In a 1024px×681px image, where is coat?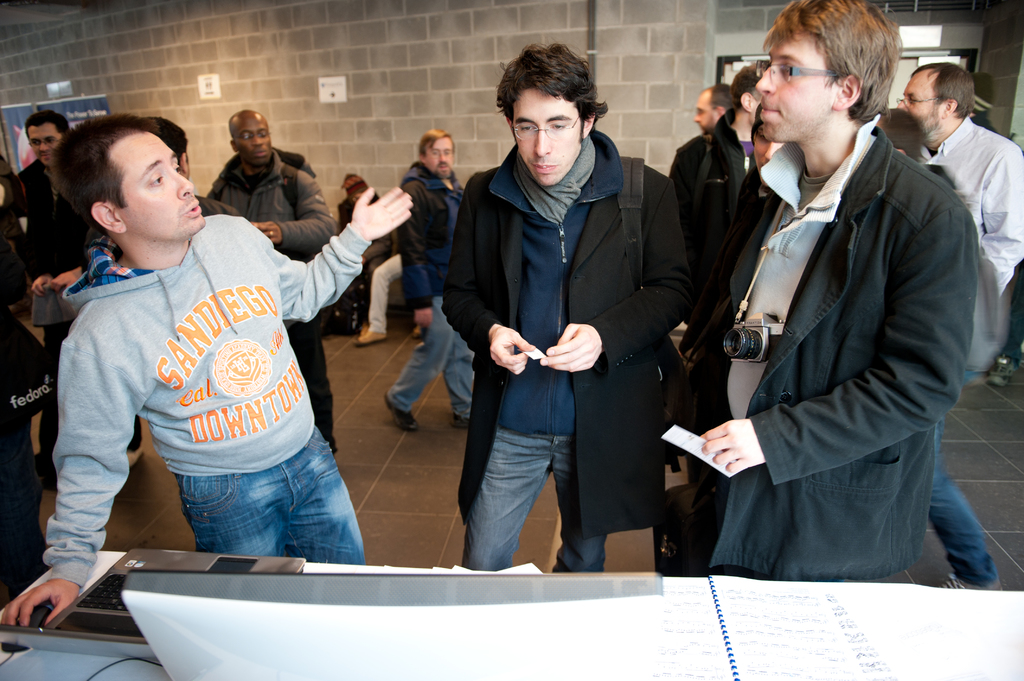
bbox(655, 109, 972, 582).
